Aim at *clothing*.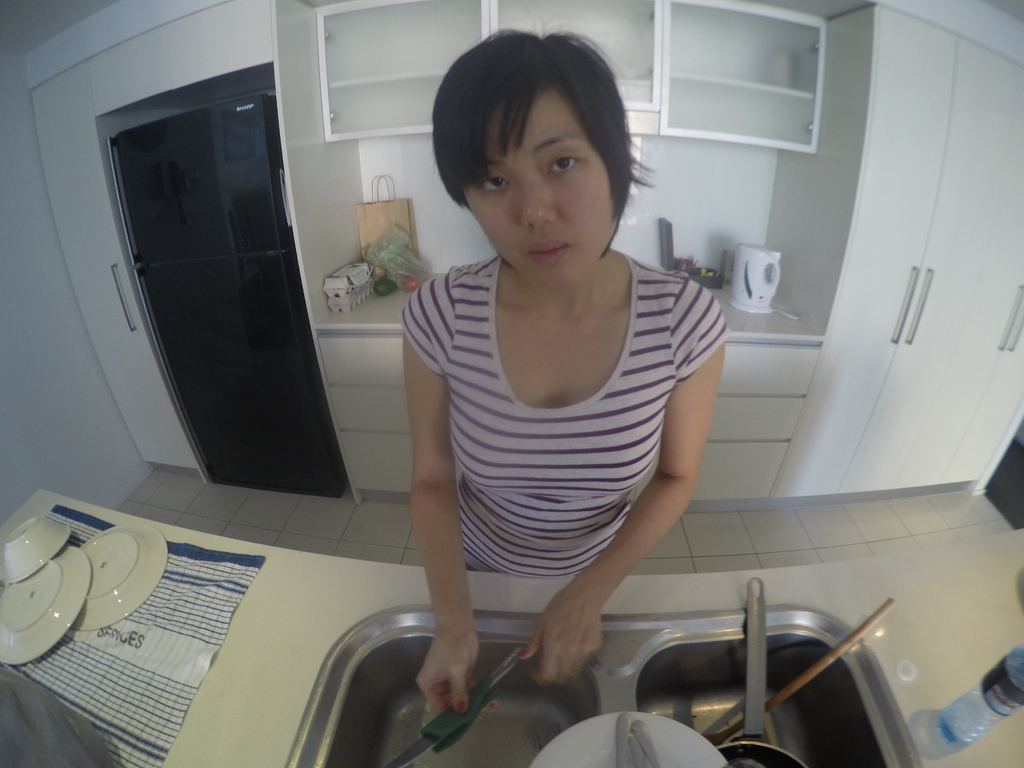
Aimed at left=397, top=258, right=731, bottom=581.
